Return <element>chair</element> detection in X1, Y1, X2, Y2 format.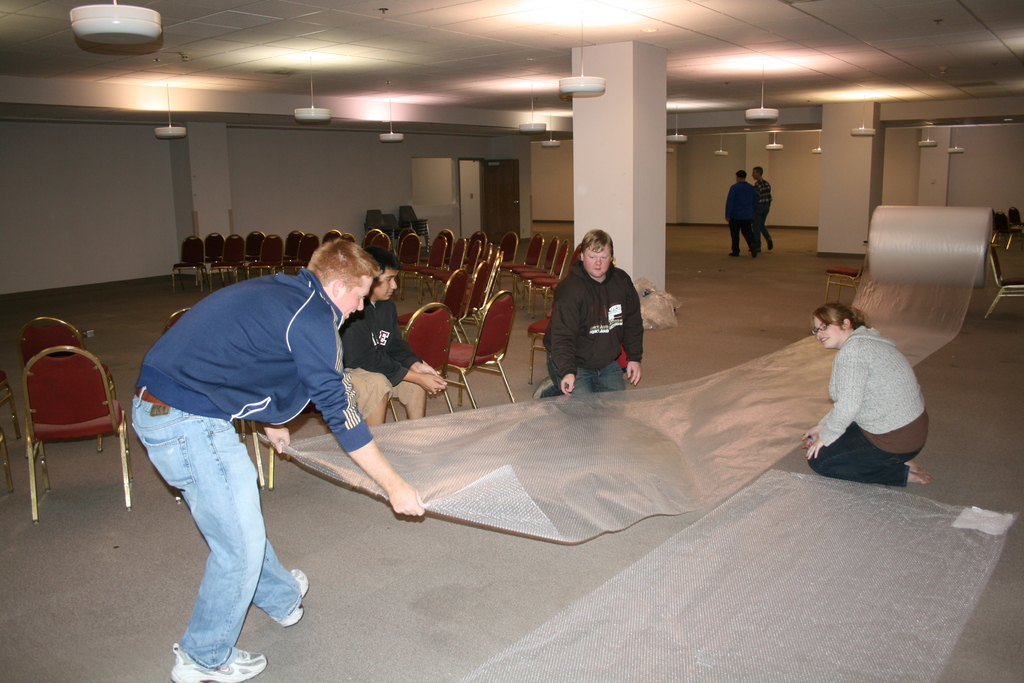
479, 257, 501, 312.
